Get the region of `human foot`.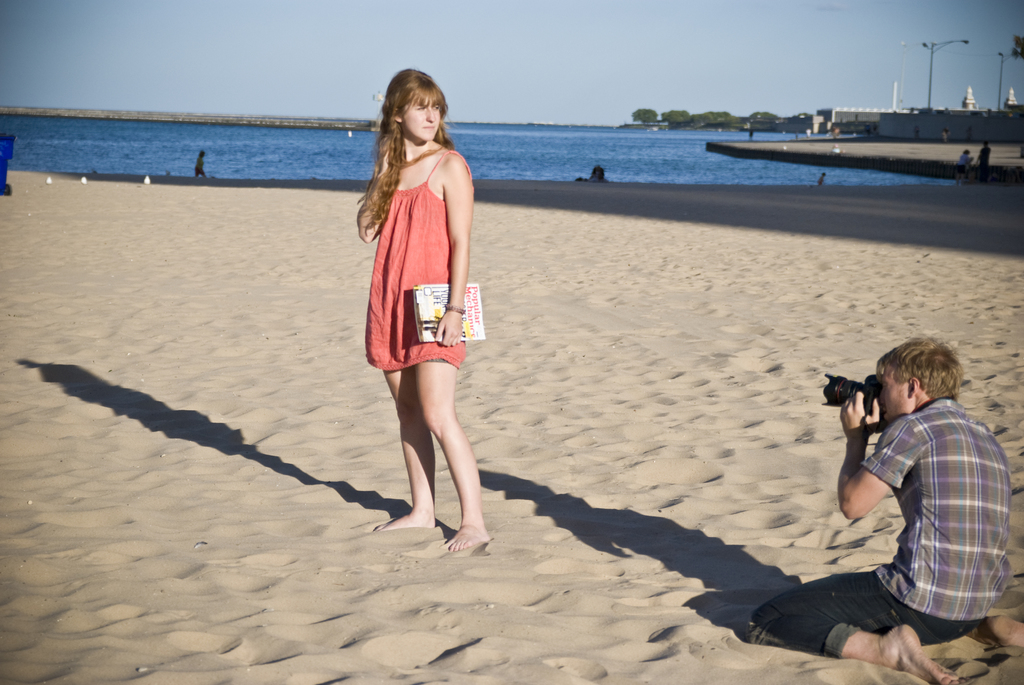
438 517 493 553.
